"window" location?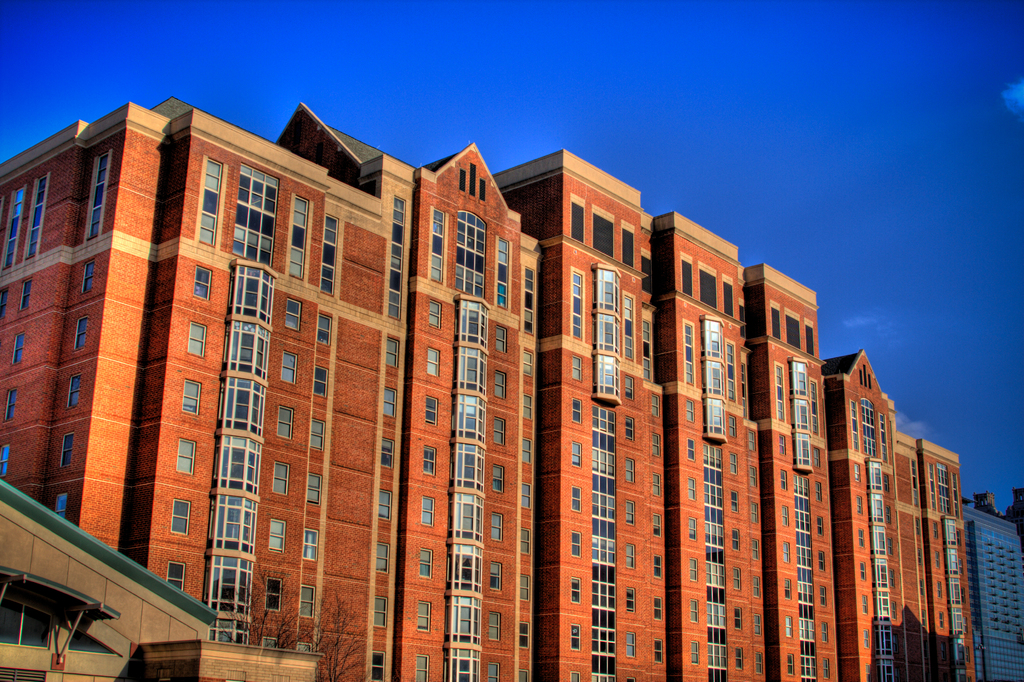
287,300,303,332
